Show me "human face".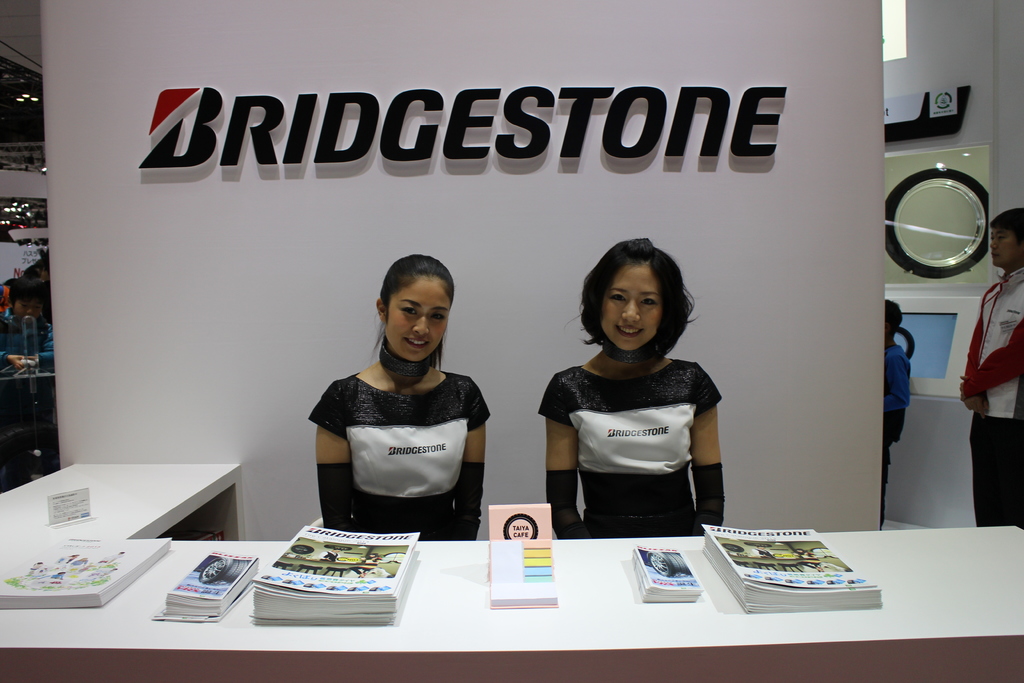
"human face" is here: [15,302,42,315].
